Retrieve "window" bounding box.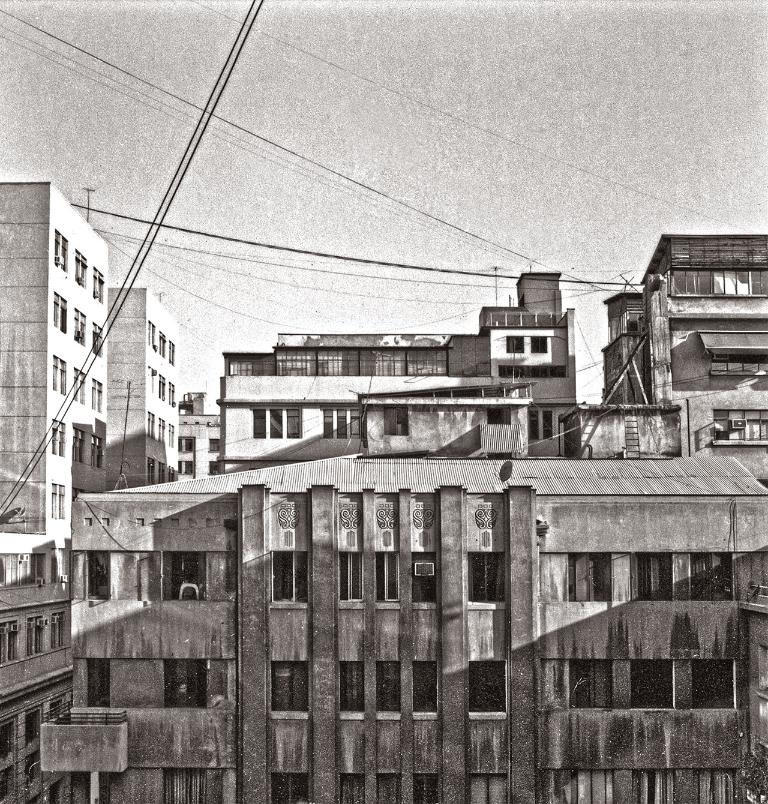
Bounding box: (341, 663, 364, 714).
